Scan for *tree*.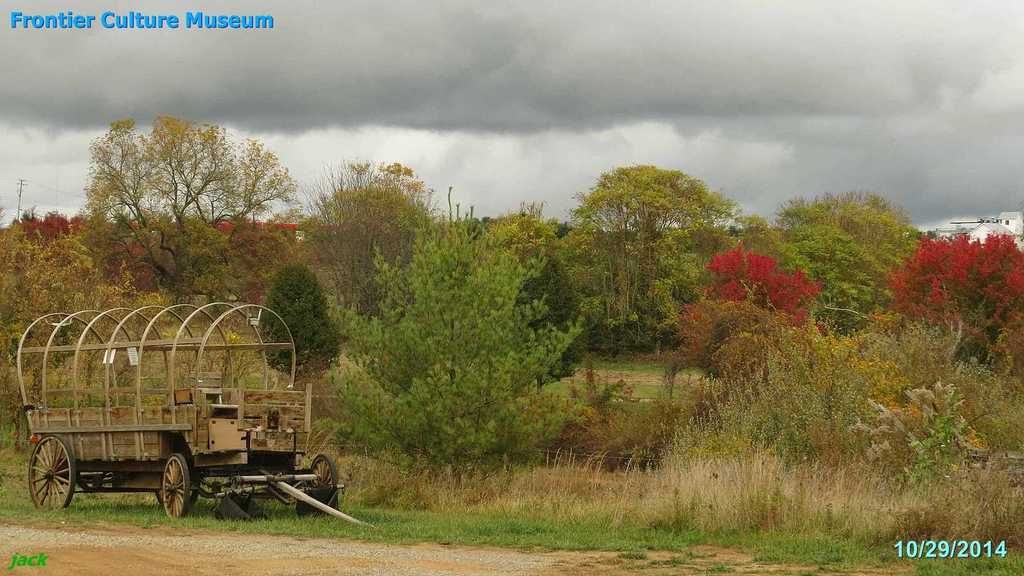
Scan result: bbox=[867, 230, 1023, 368].
